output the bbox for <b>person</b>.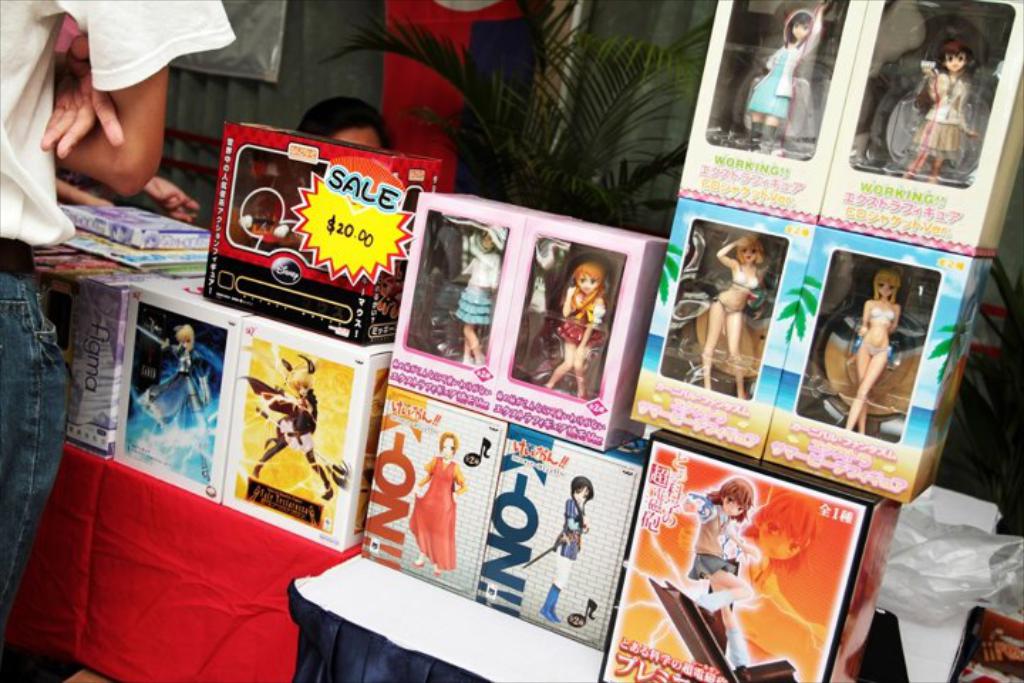
x1=887 y1=23 x2=993 y2=208.
